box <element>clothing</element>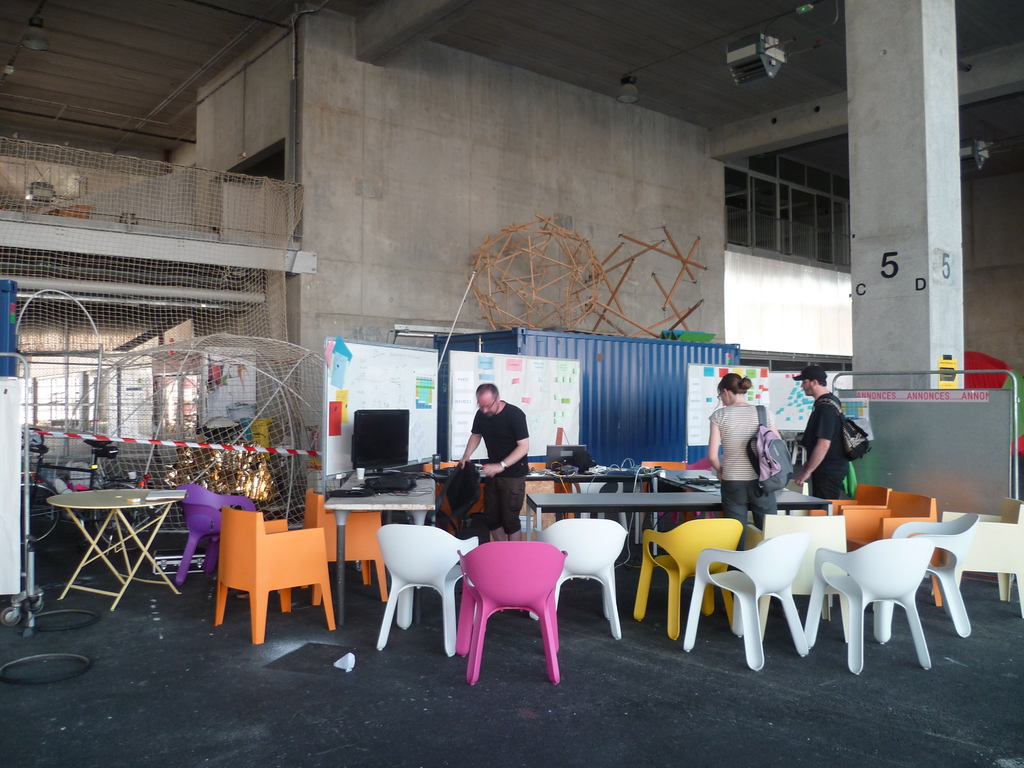
<region>797, 393, 850, 506</region>
